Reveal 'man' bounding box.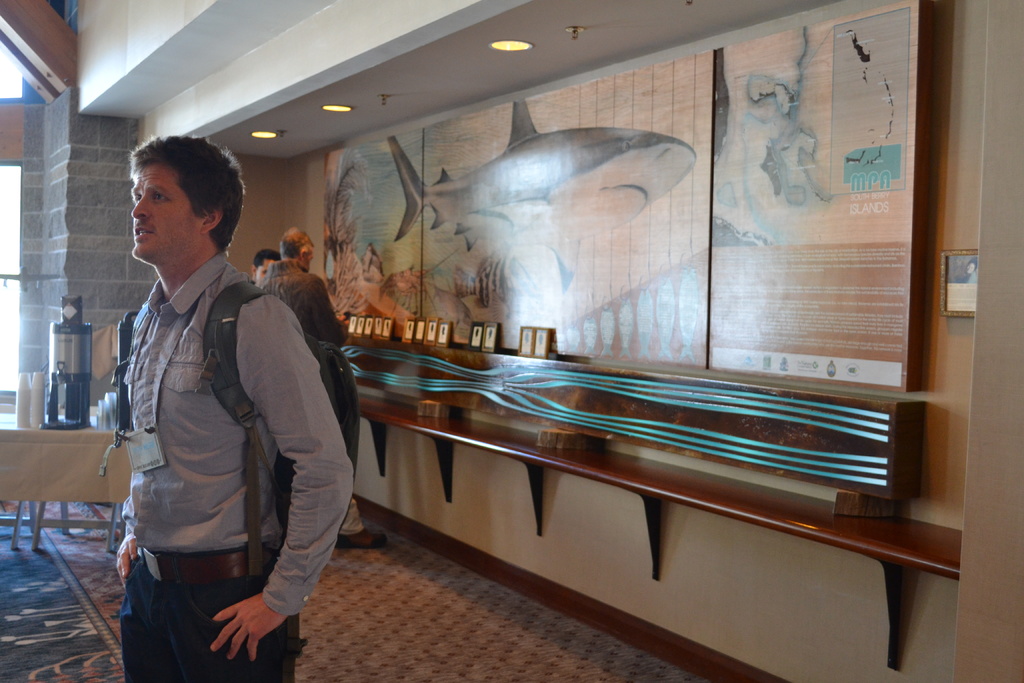
Revealed: <region>255, 252, 280, 288</region>.
